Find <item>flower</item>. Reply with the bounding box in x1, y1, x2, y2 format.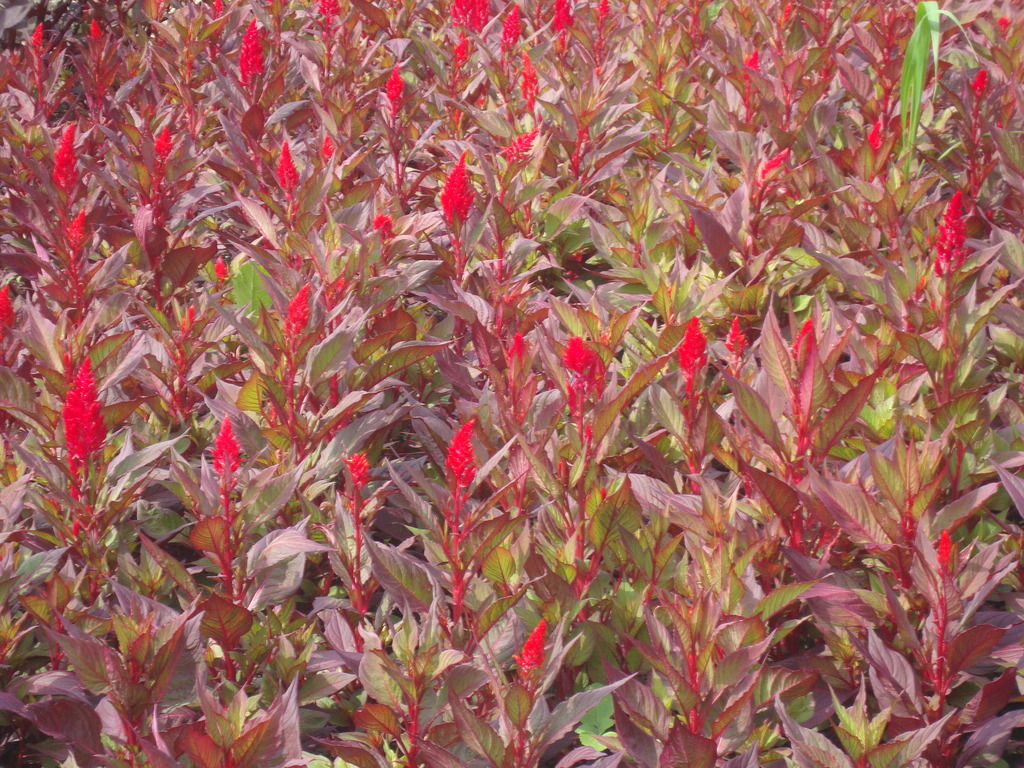
386, 61, 407, 114.
